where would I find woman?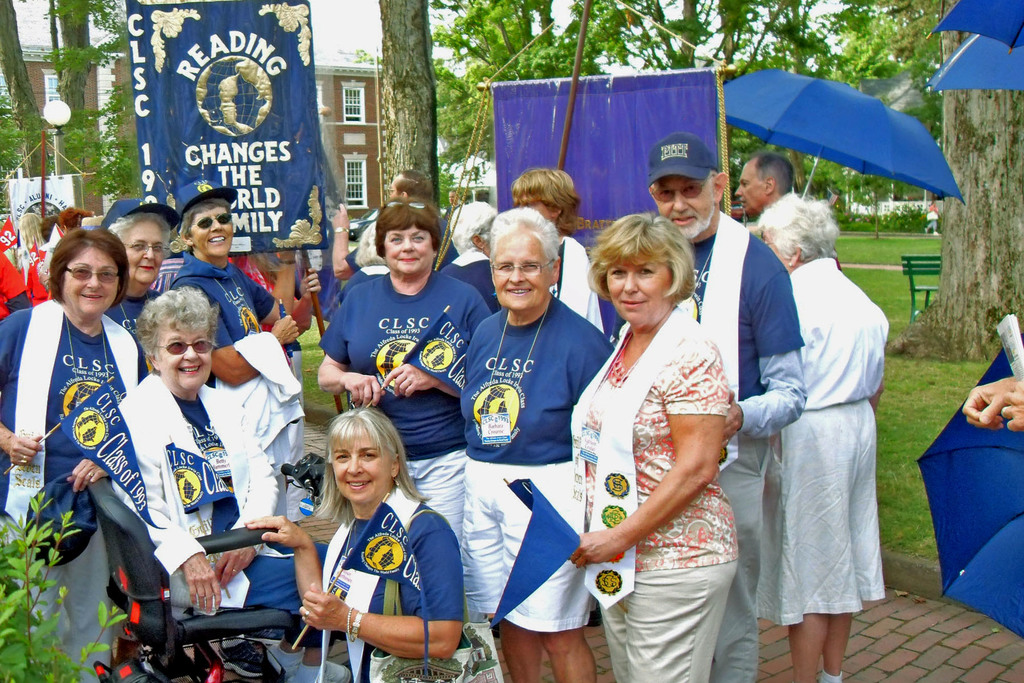
At <region>245, 404, 465, 682</region>.
